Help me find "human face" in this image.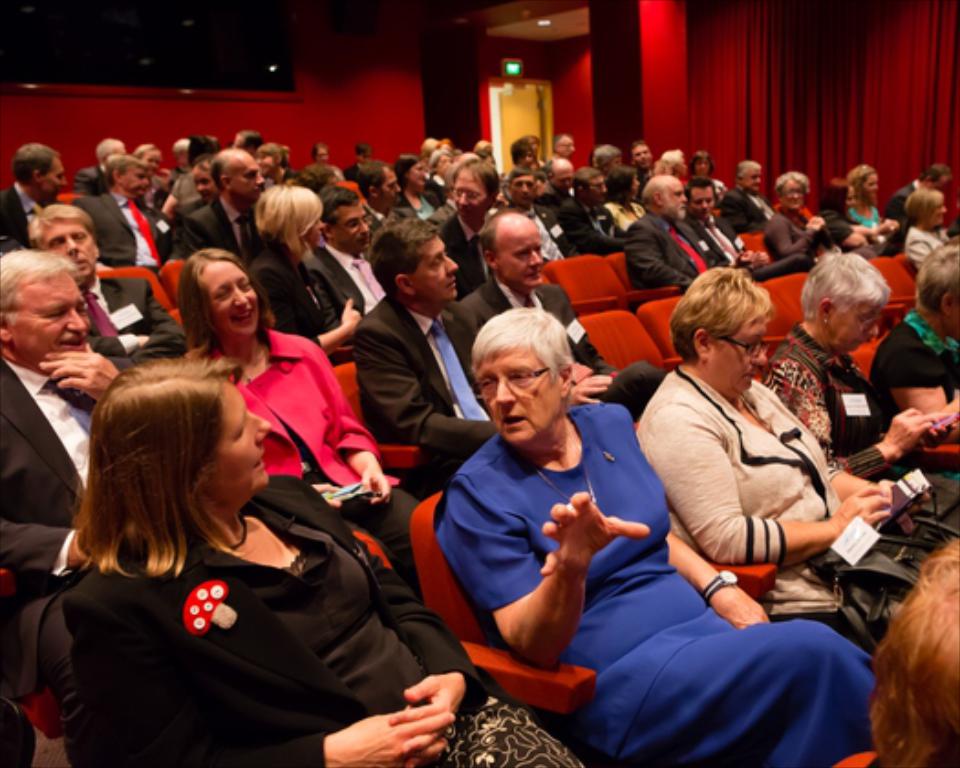
Found it: [693,192,713,221].
